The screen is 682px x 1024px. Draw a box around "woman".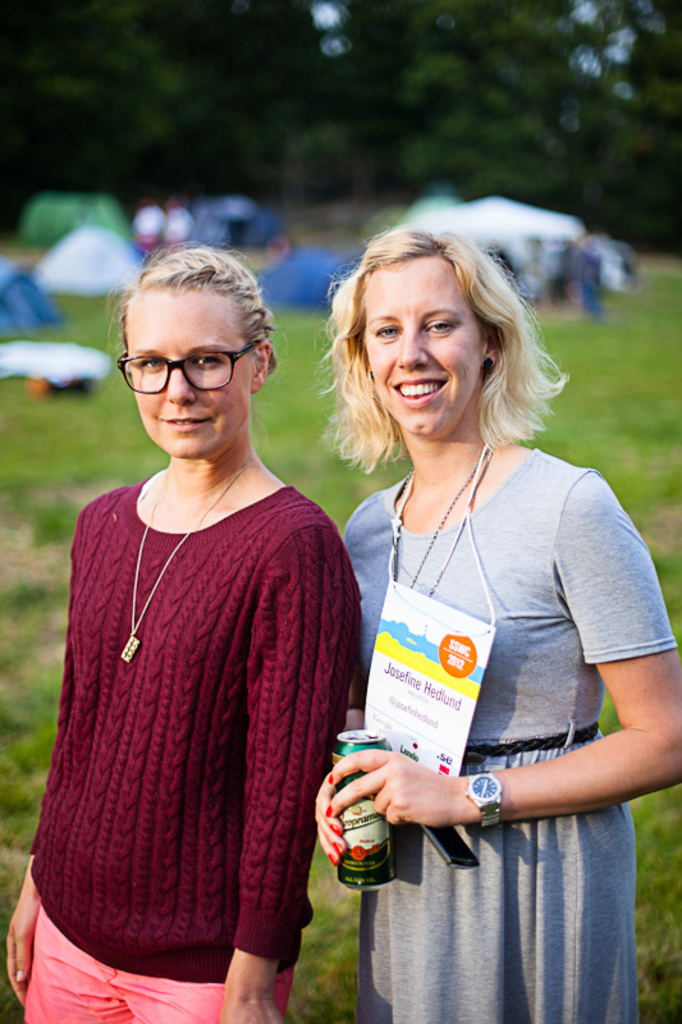
x1=6 y1=238 x2=365 y2=1023.
